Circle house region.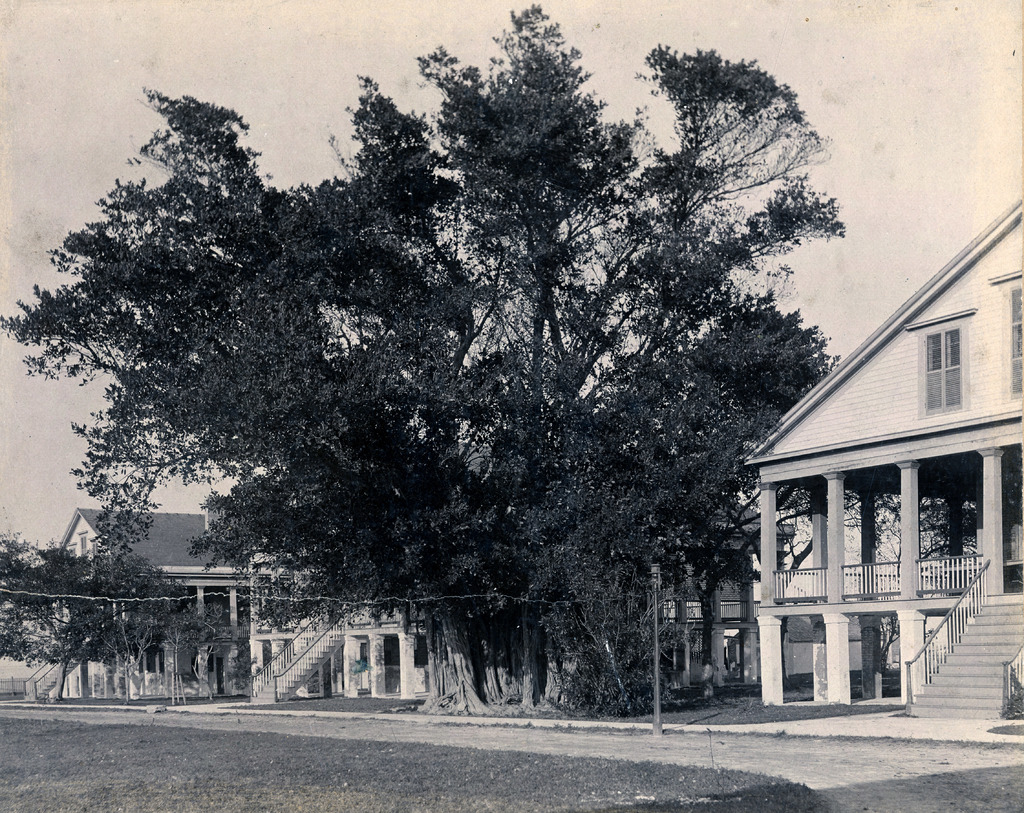
Region: (44, 501, 259, 689).
